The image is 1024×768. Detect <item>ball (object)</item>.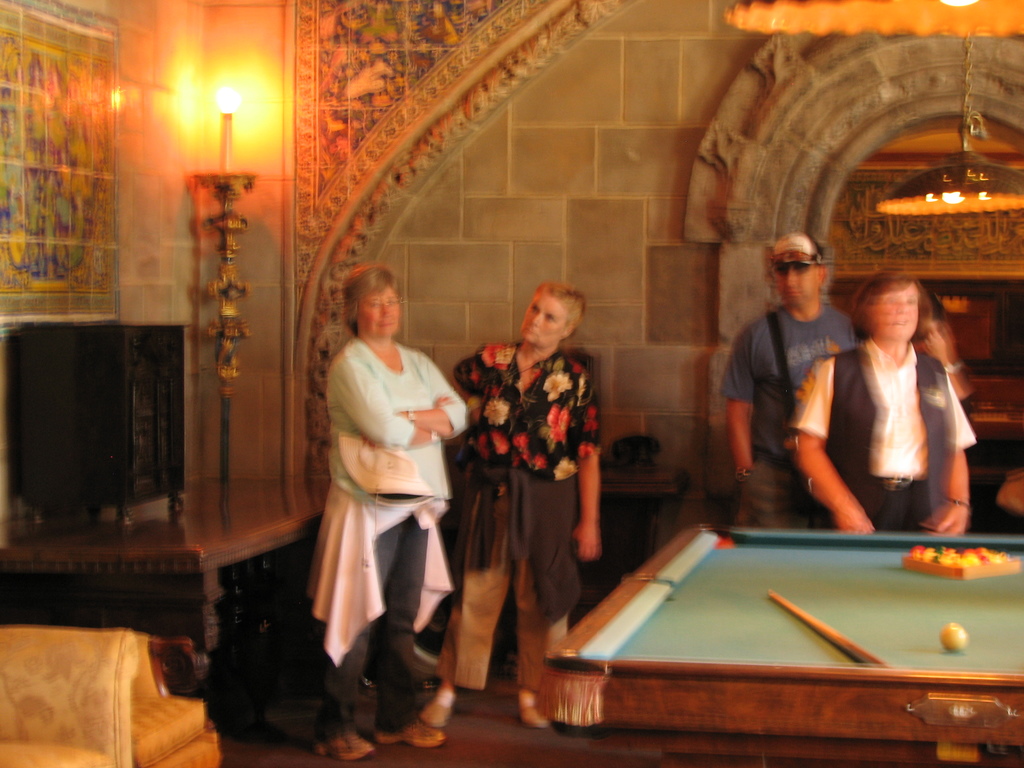
Detection: [x1=940, y1=622, x2=970, y2=653].
